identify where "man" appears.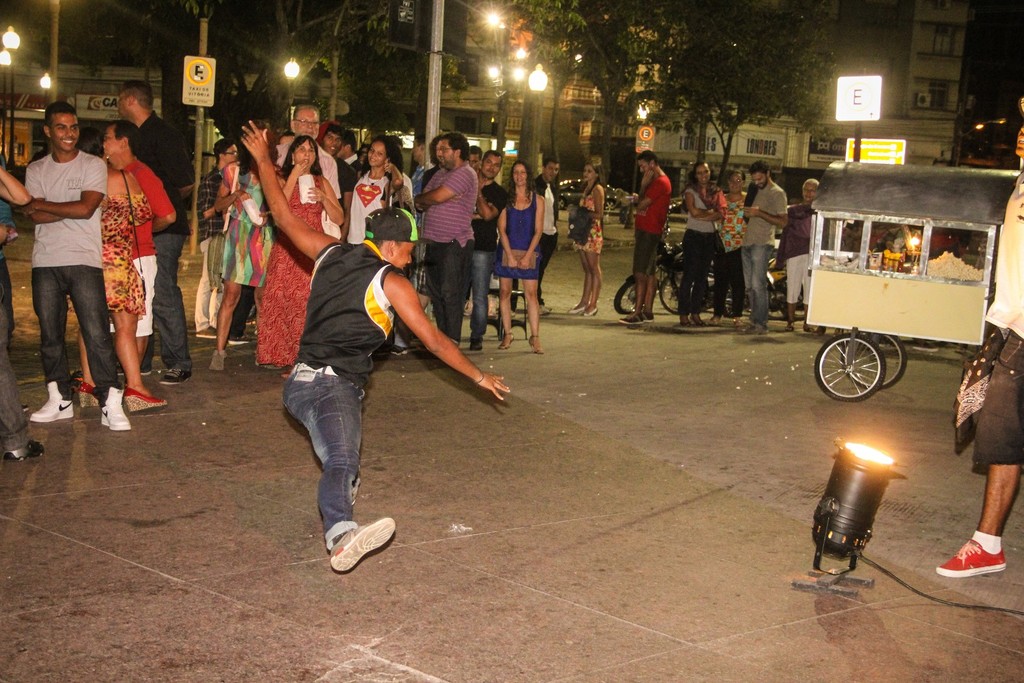
Appears at rect(0, 122, 45, 461).
